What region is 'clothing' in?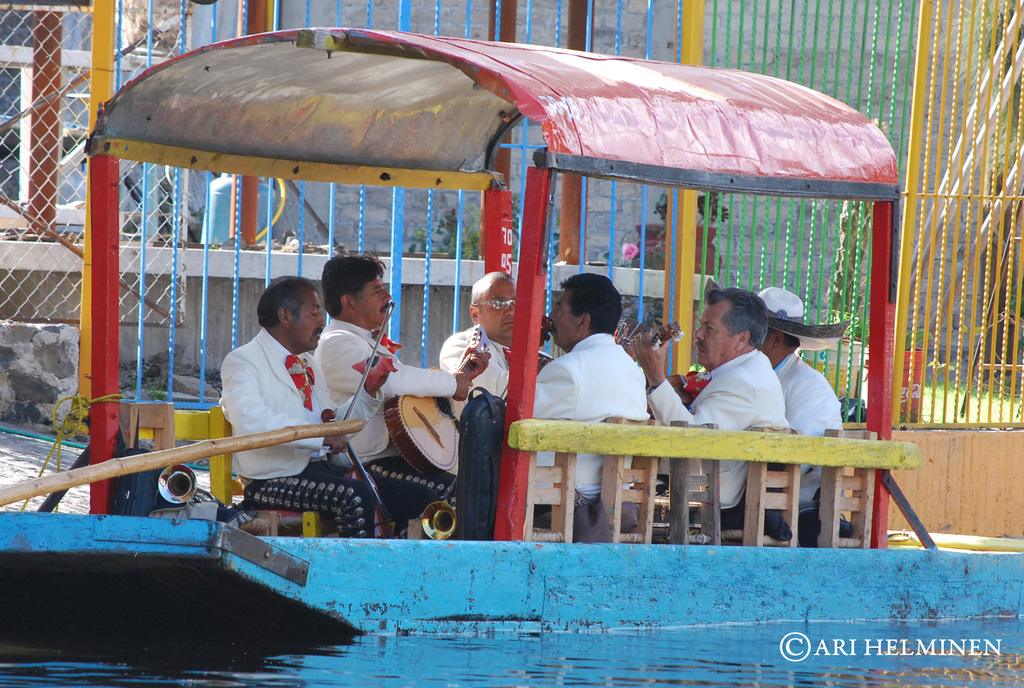
[left=644, top=342, right=797, bottom=512].
